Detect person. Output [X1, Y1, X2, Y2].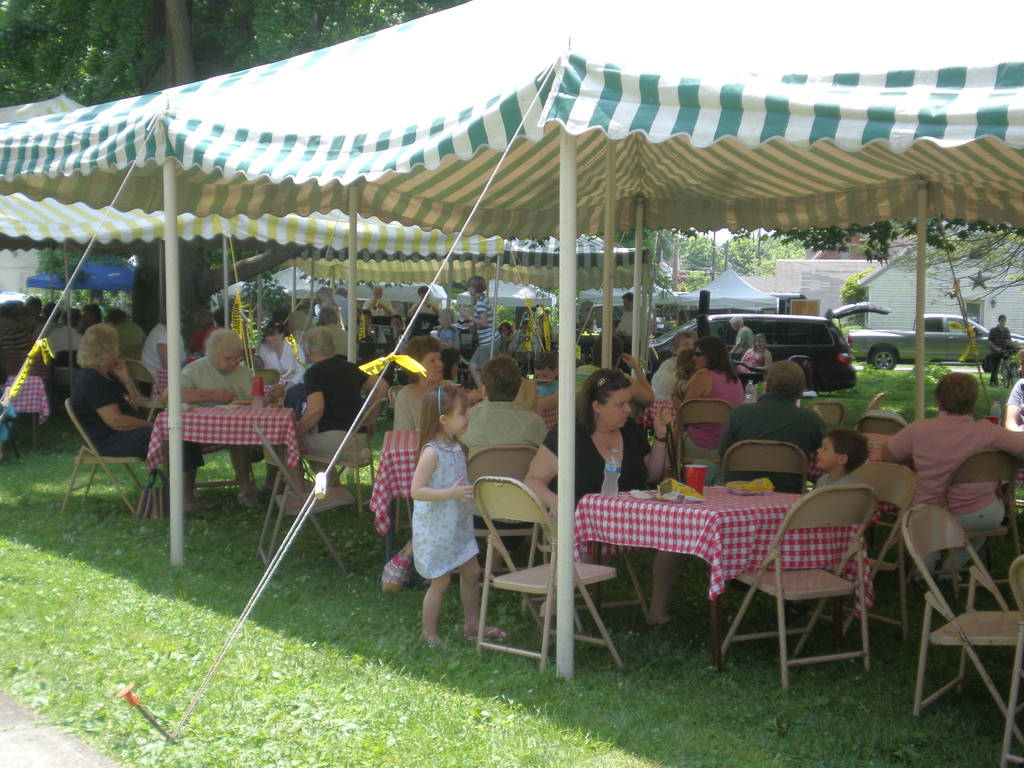
[726, 316, 756, 355].
